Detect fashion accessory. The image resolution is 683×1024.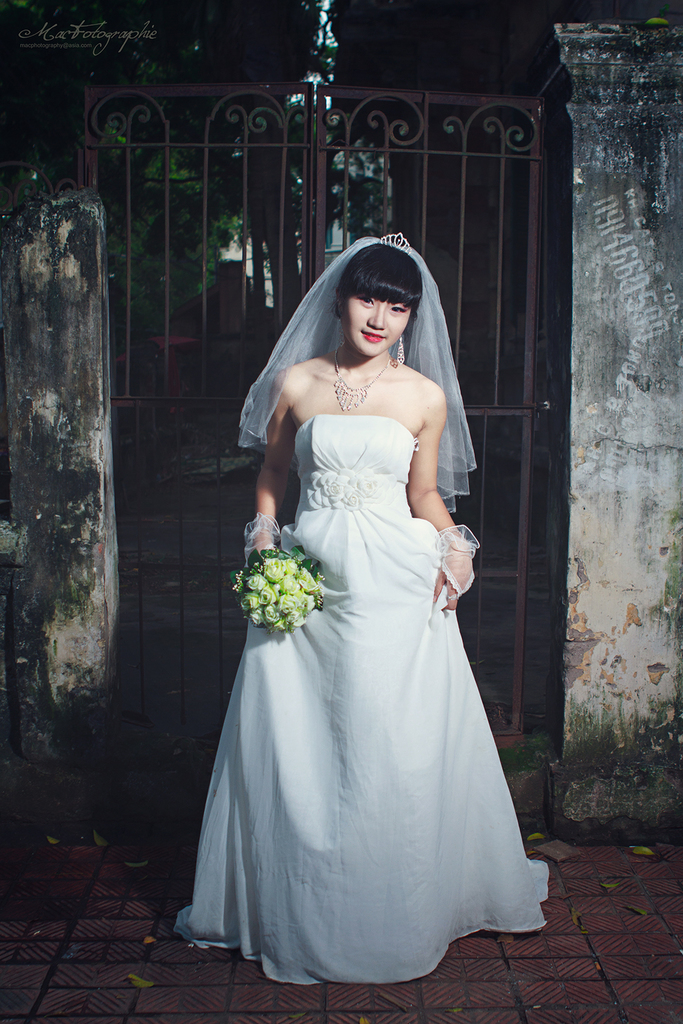
[237,230,482,510].
